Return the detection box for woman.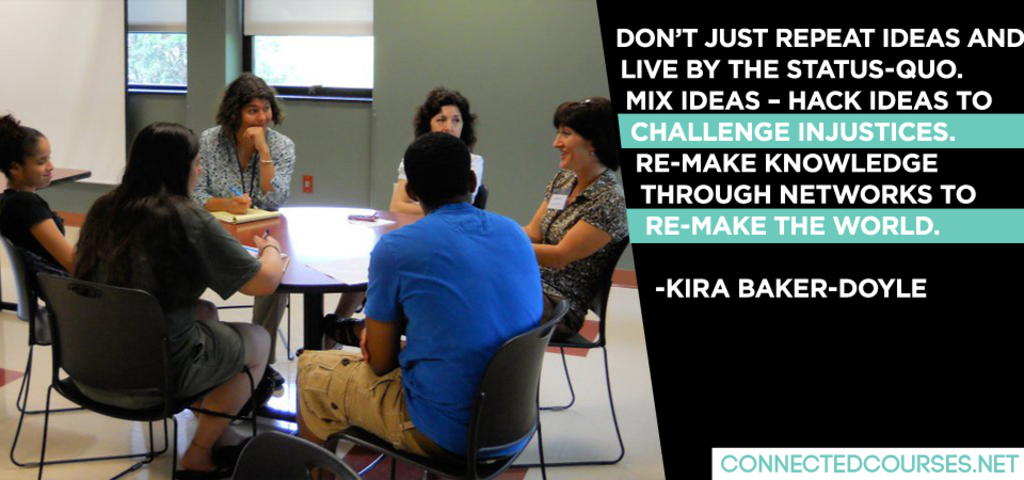
(326,86,486,320).
